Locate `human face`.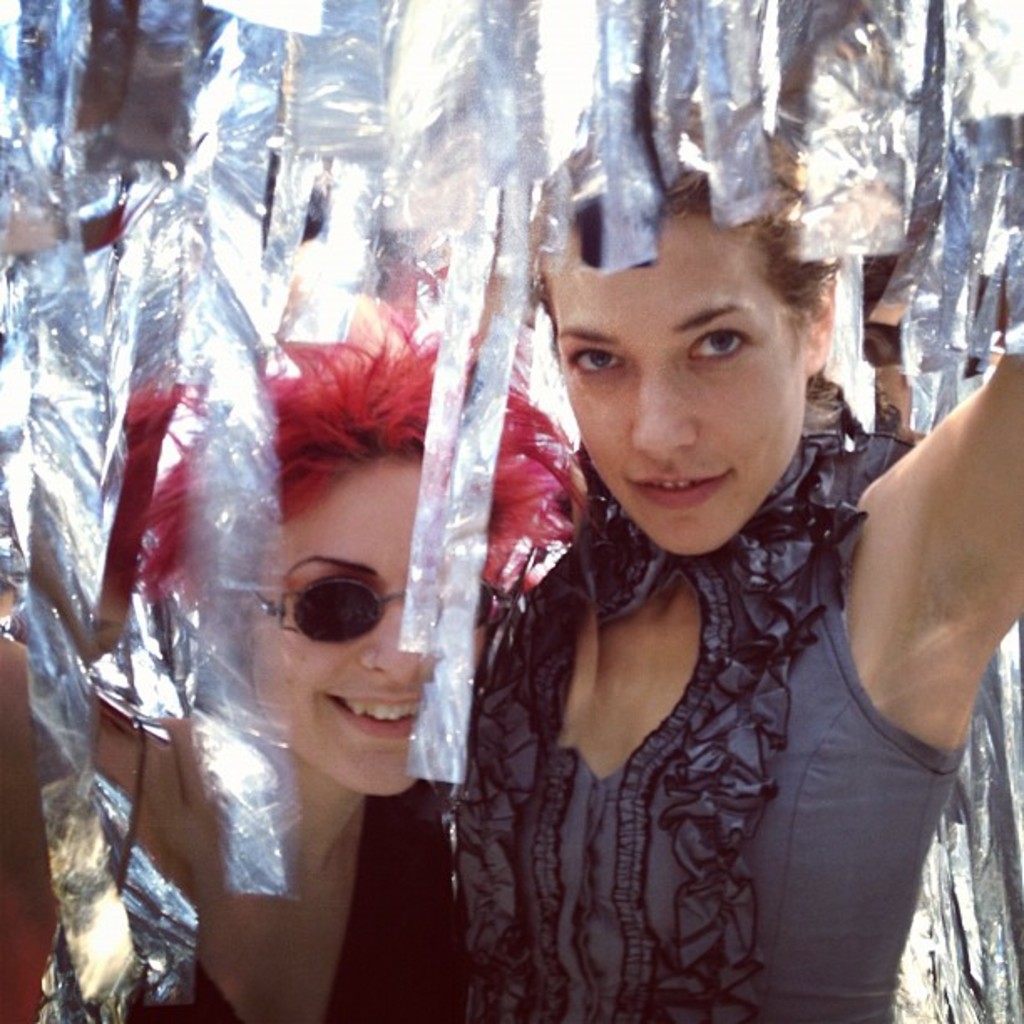
Bounding box: {"left": 549, "top": 221, "right": 806, "bottom": 549}.
